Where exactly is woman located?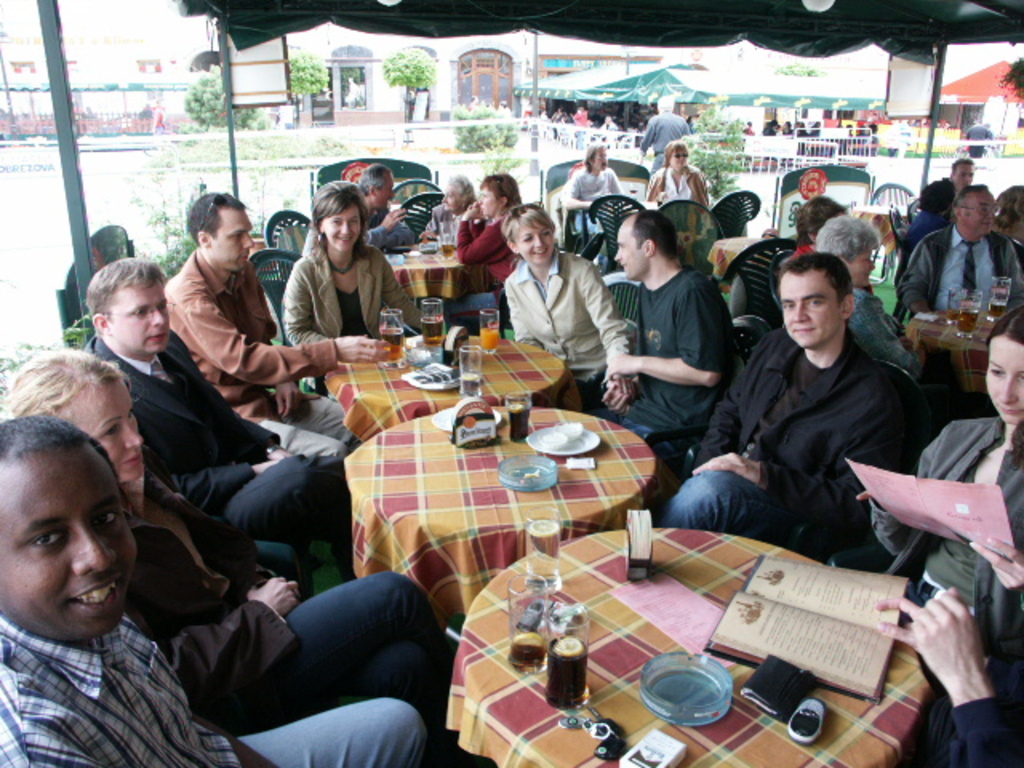
Its bounding box is 274:178:422:360.
